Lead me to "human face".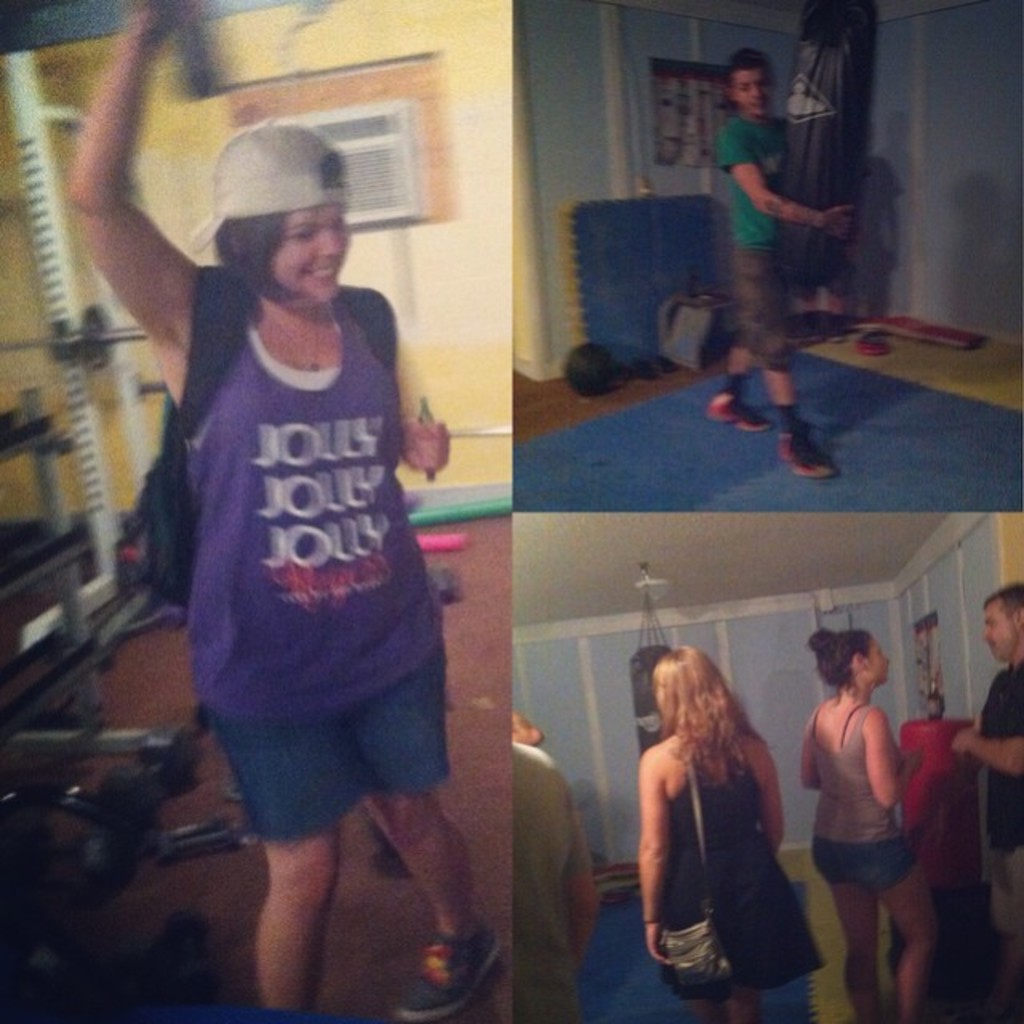
Lead to region(989, 595, 1006, 662).
